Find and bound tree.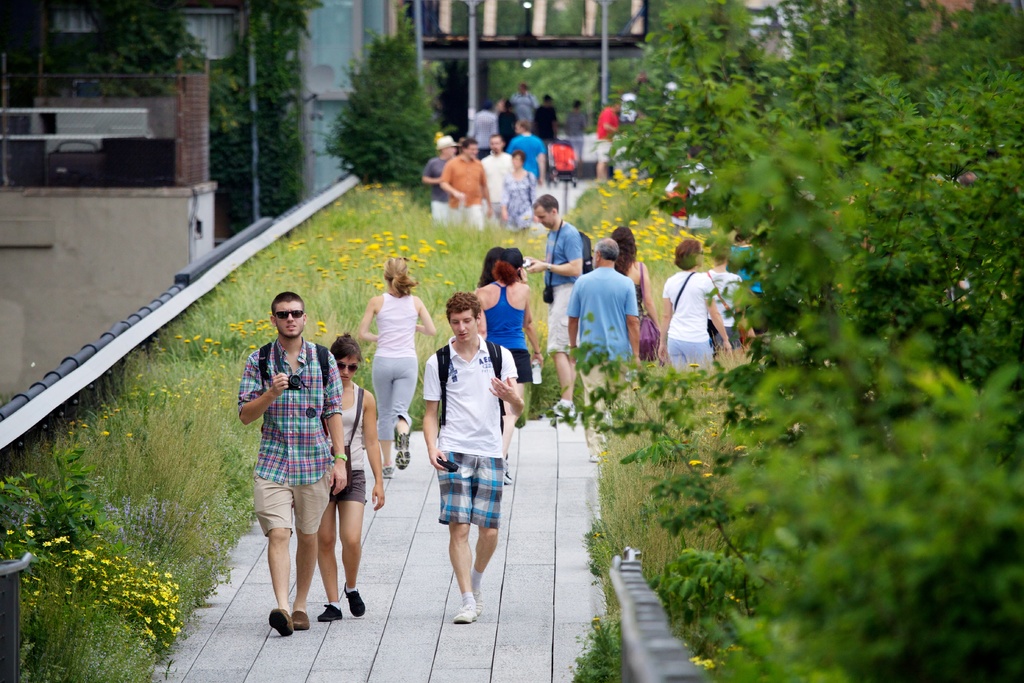
Bound: <box>318,27,446,183</box>.
